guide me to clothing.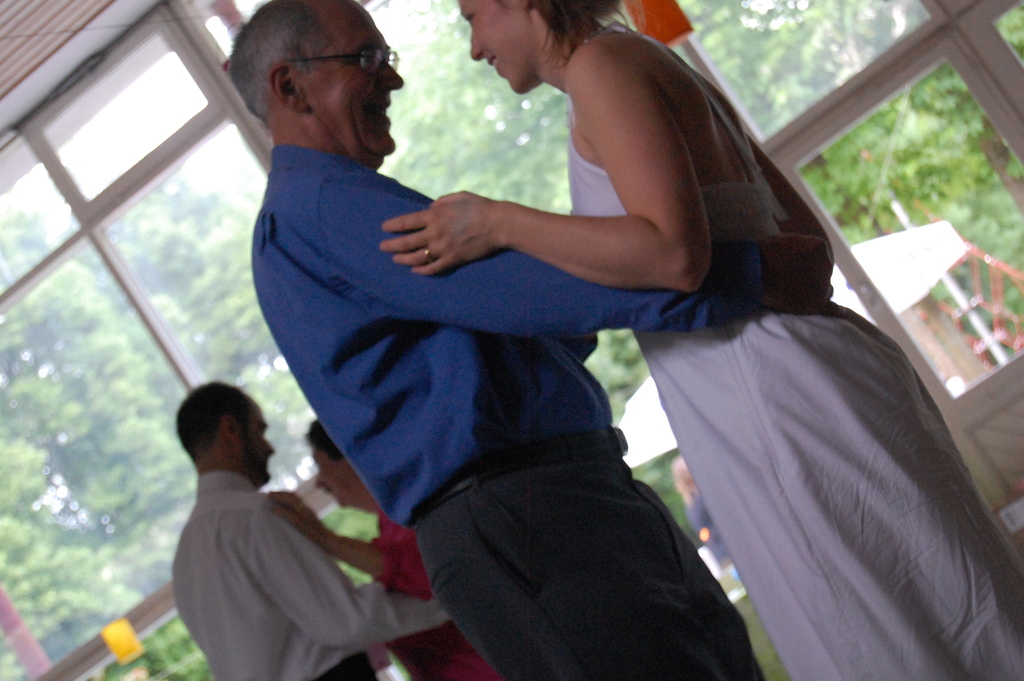
Guidance: 544:63:1023:680.
